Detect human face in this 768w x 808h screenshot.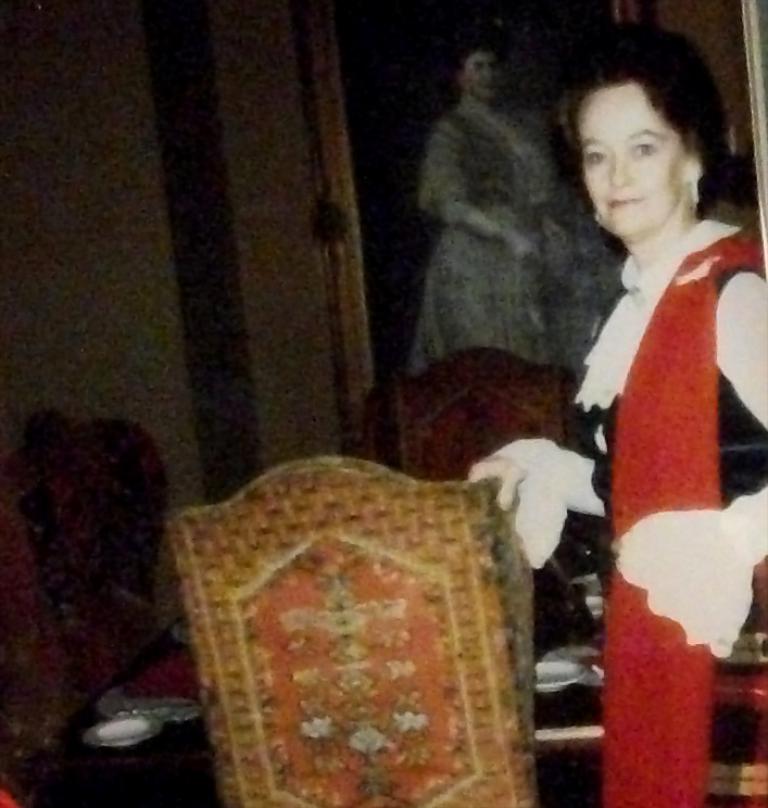
Detection: [left=464, top=49, right=505, bottom=102].
